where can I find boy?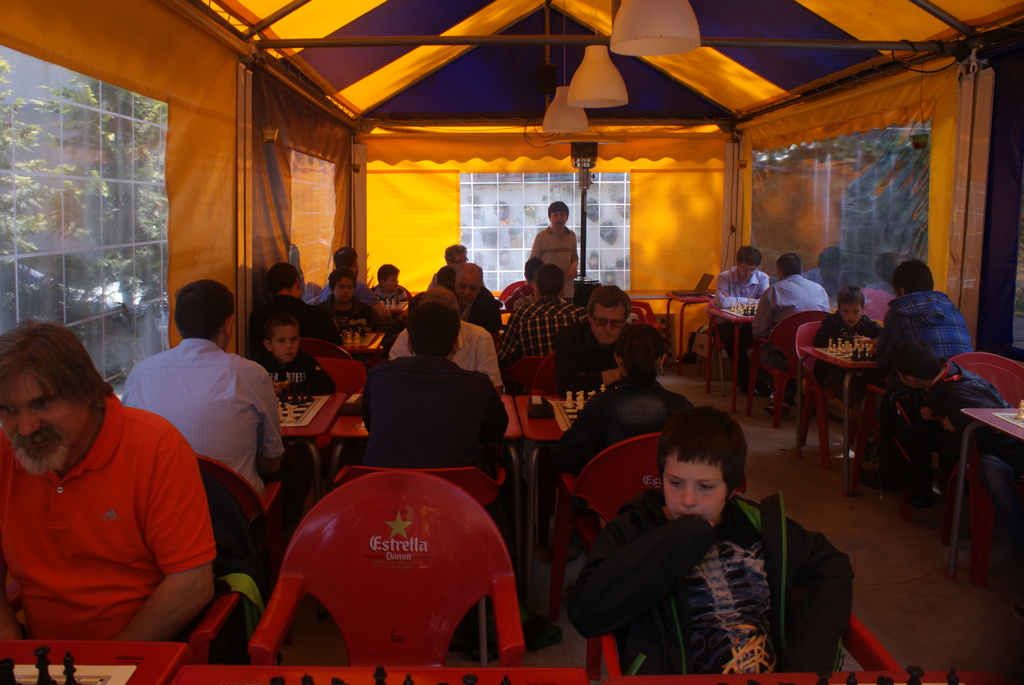
You can find it at (317, 270, 379, 326).
